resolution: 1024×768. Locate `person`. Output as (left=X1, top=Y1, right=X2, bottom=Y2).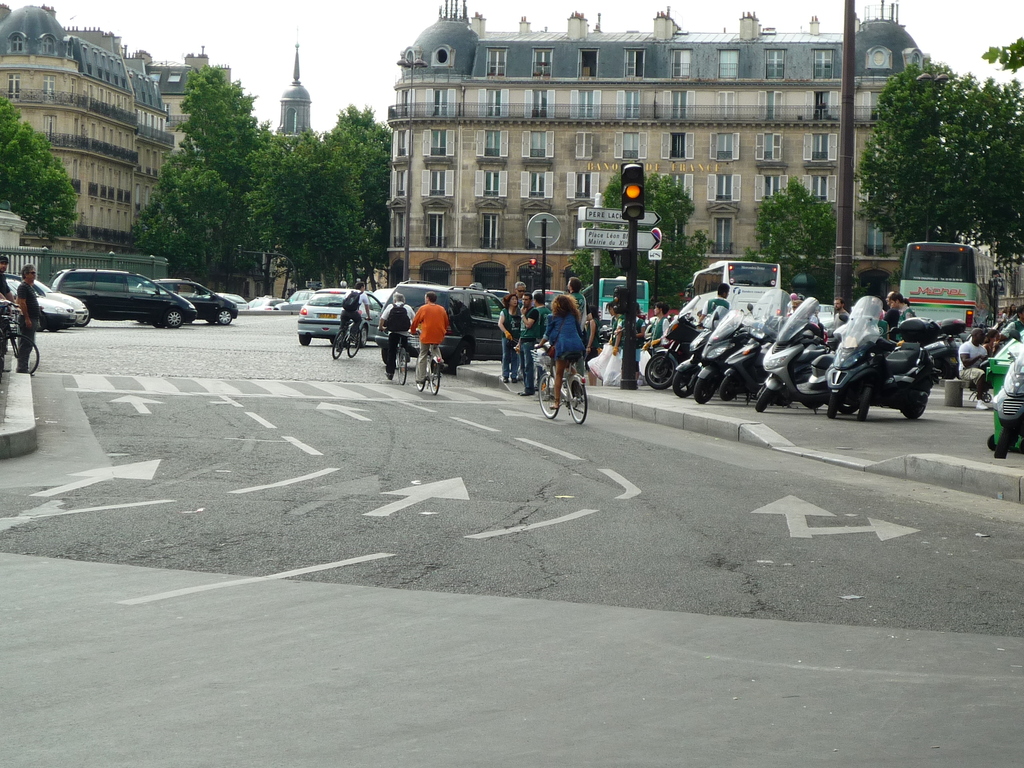
(left=645, top=303, right=670, bottom=352).
